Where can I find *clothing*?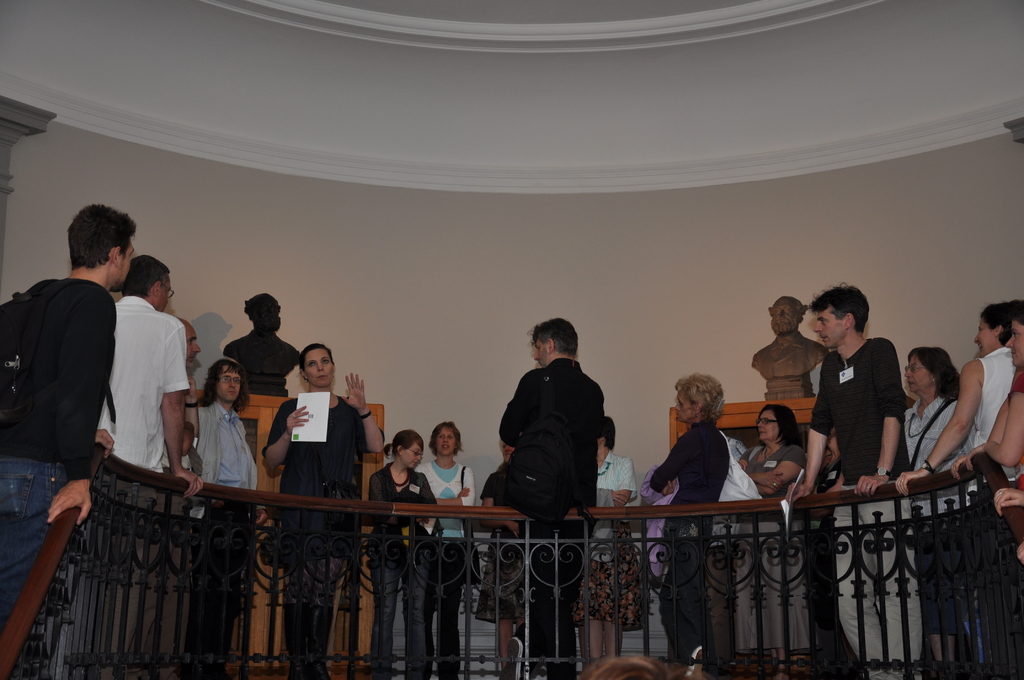
You can find it at <bbox>260, 393, 386, 606</bbox>.
